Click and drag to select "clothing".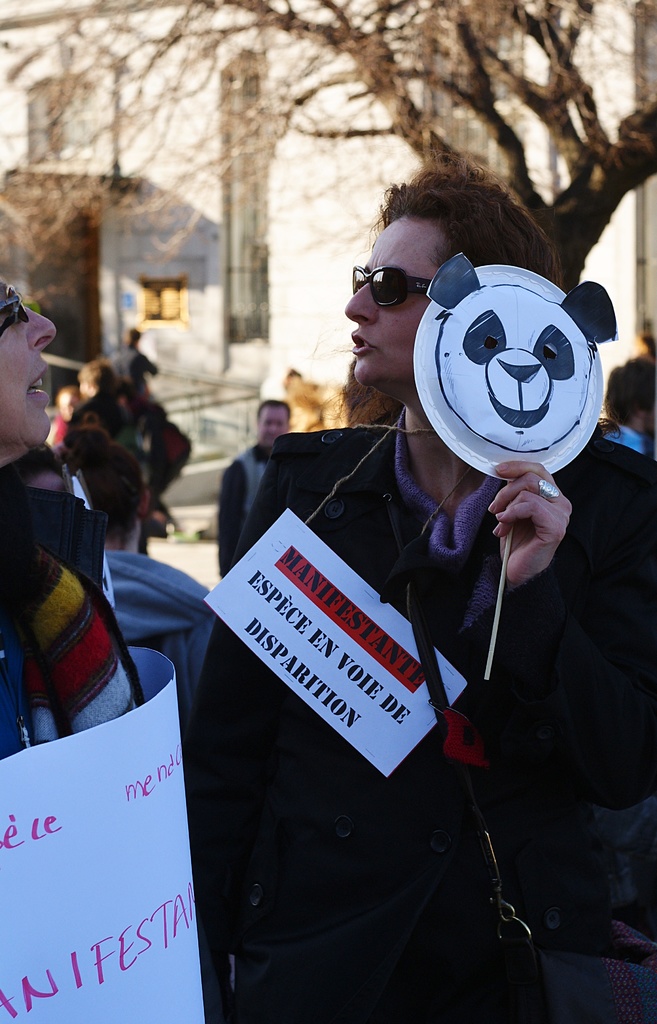
Selection: region(114, 347, 163, 394).
